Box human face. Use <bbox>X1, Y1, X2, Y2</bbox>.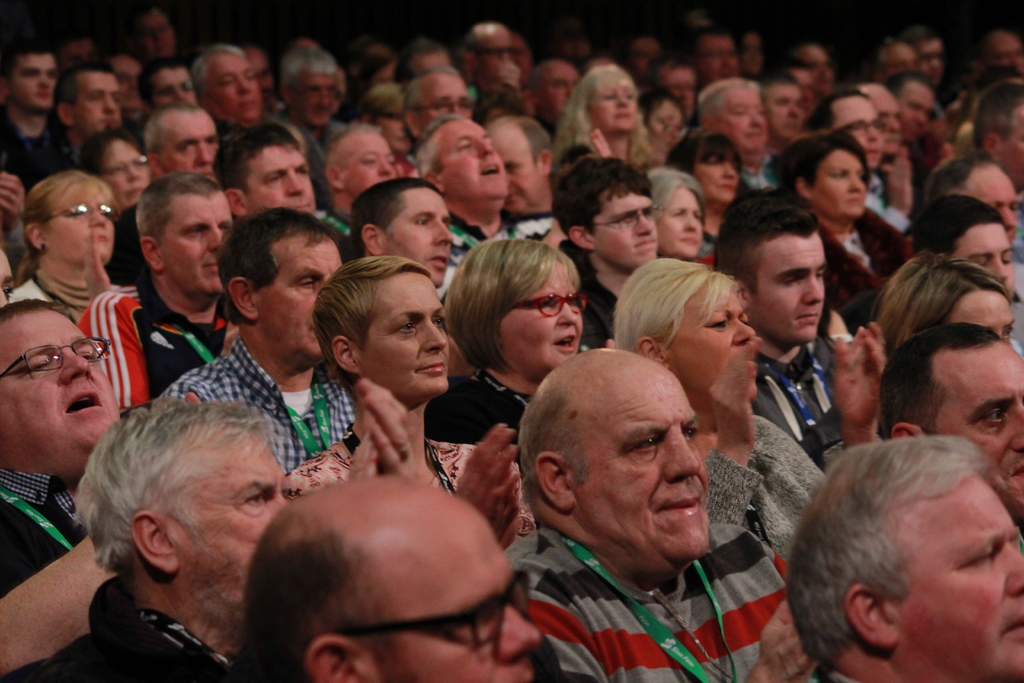
<bbox>159, 109, 218, 177</bbox>.
